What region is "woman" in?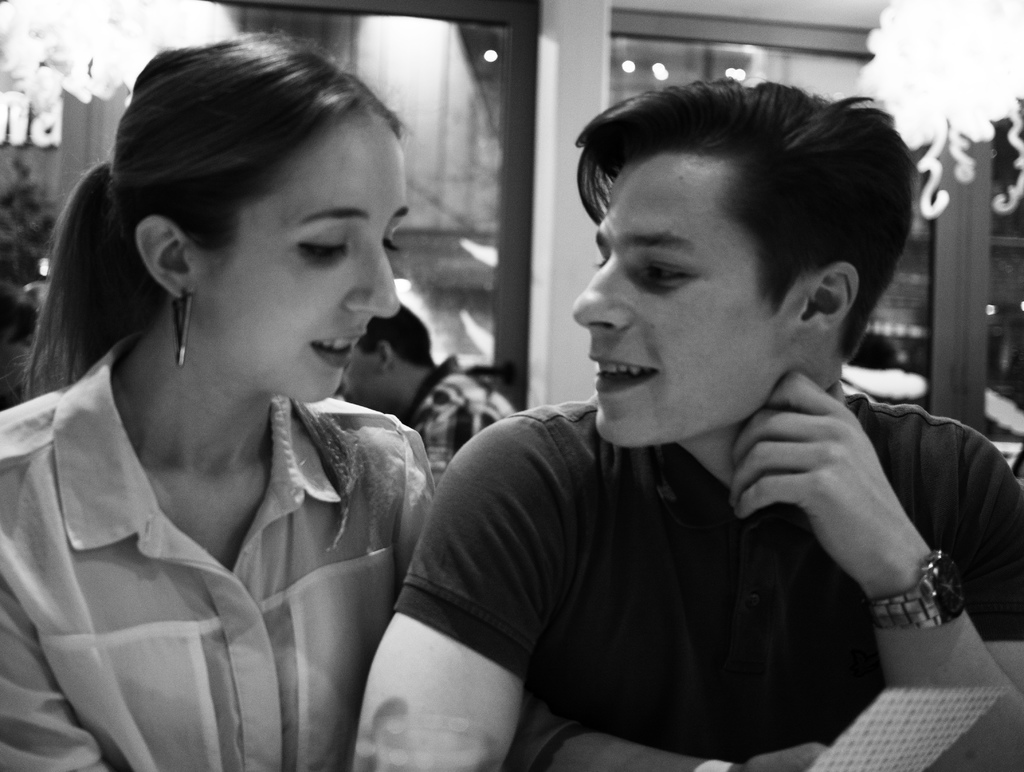
[x1=3, y1=37, x2=487, y2=759].
